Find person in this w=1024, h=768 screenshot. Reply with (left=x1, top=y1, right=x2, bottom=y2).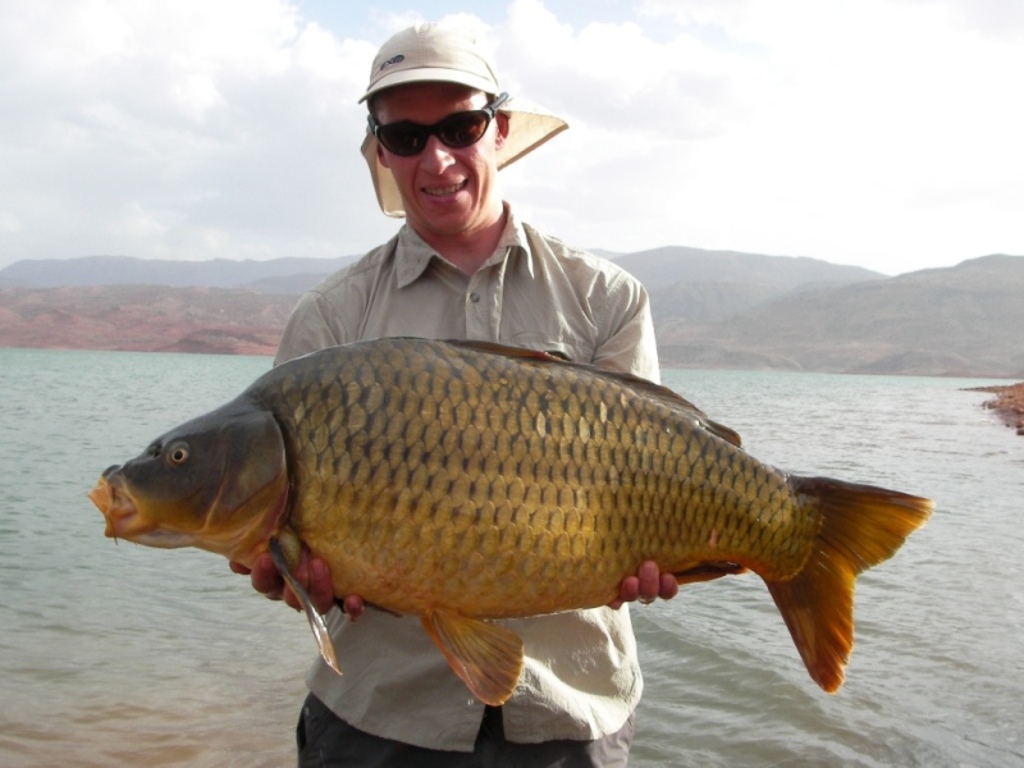
(left=230, top=23, right=678, bottom=764).
